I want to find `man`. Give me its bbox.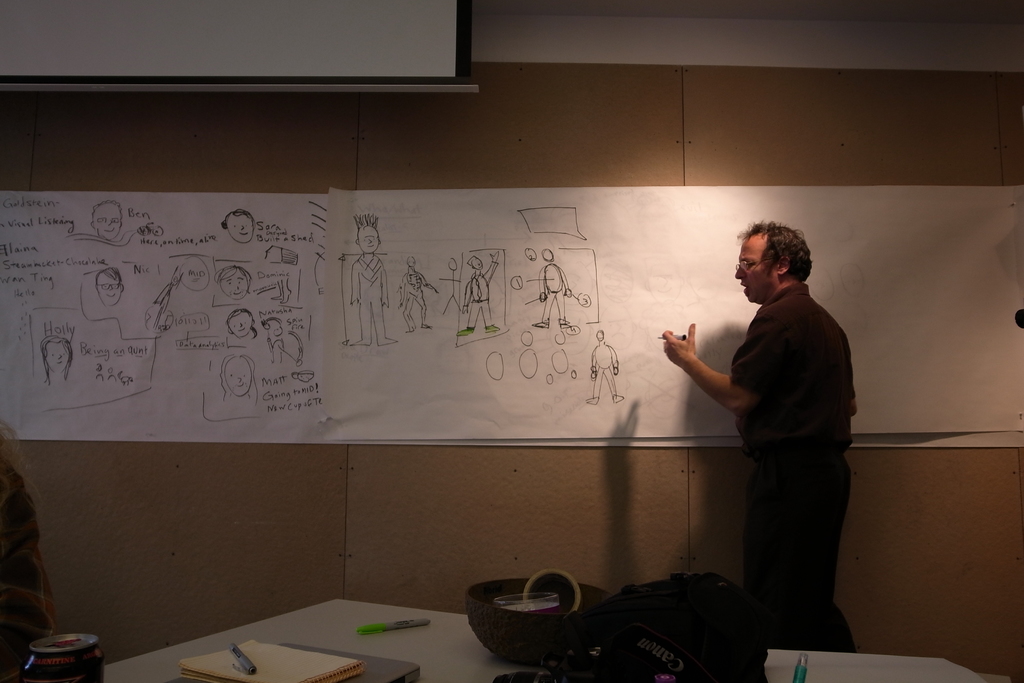
(x1=659, y1=218, x2=863, y2=652).
